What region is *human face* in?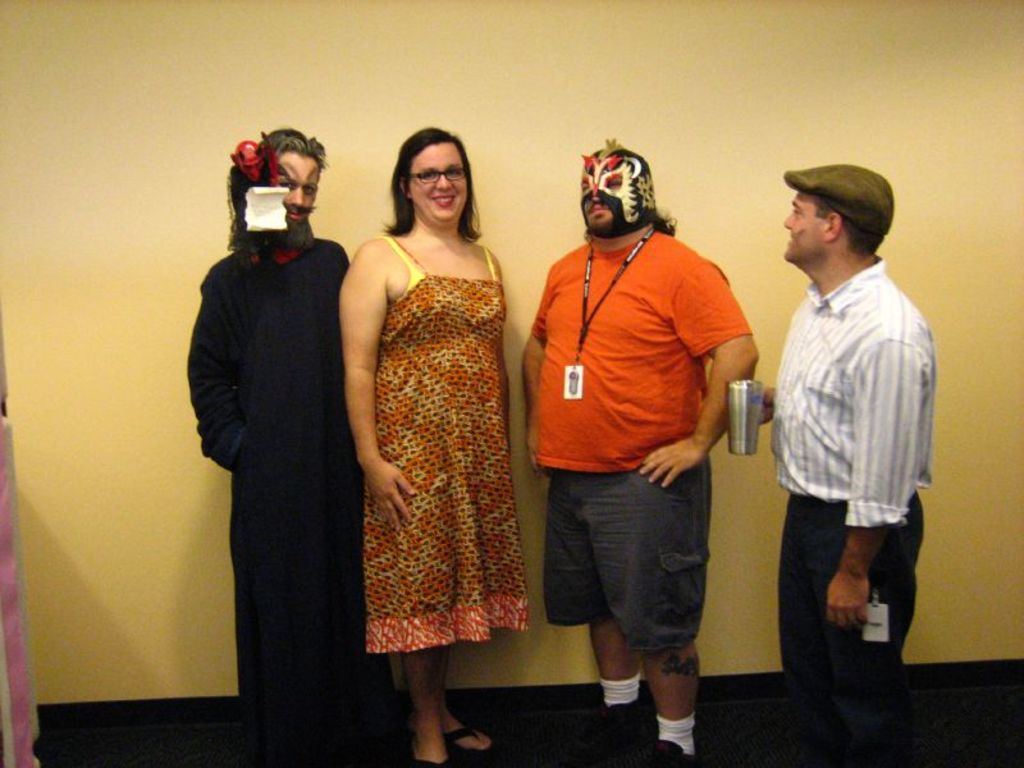
274, 152, 317, 223.
